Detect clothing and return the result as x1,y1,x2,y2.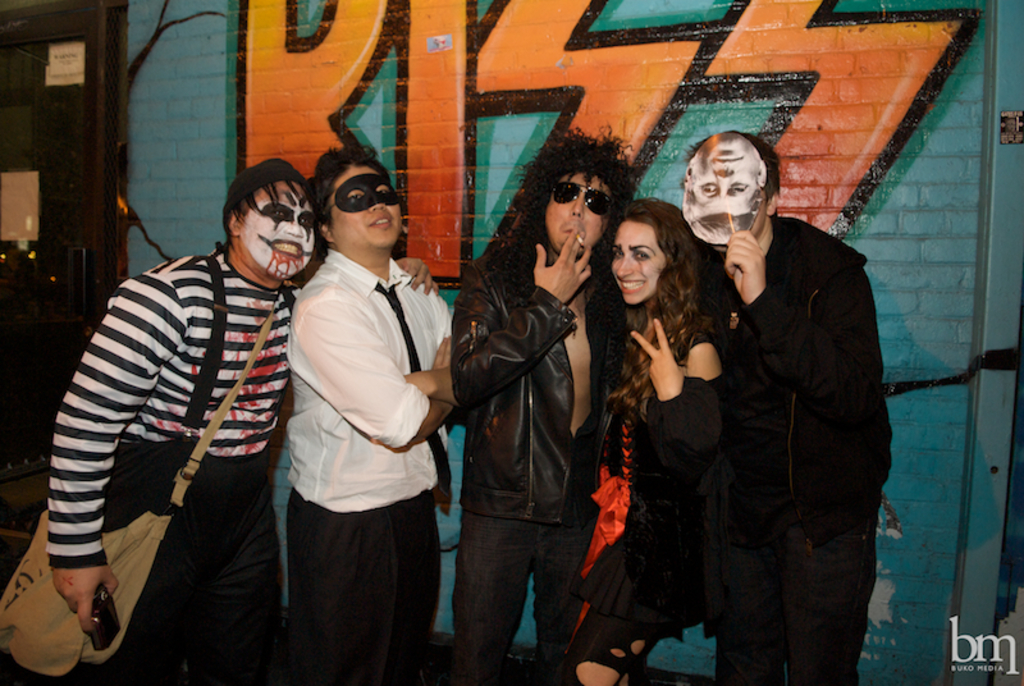
41,180,310,672.
